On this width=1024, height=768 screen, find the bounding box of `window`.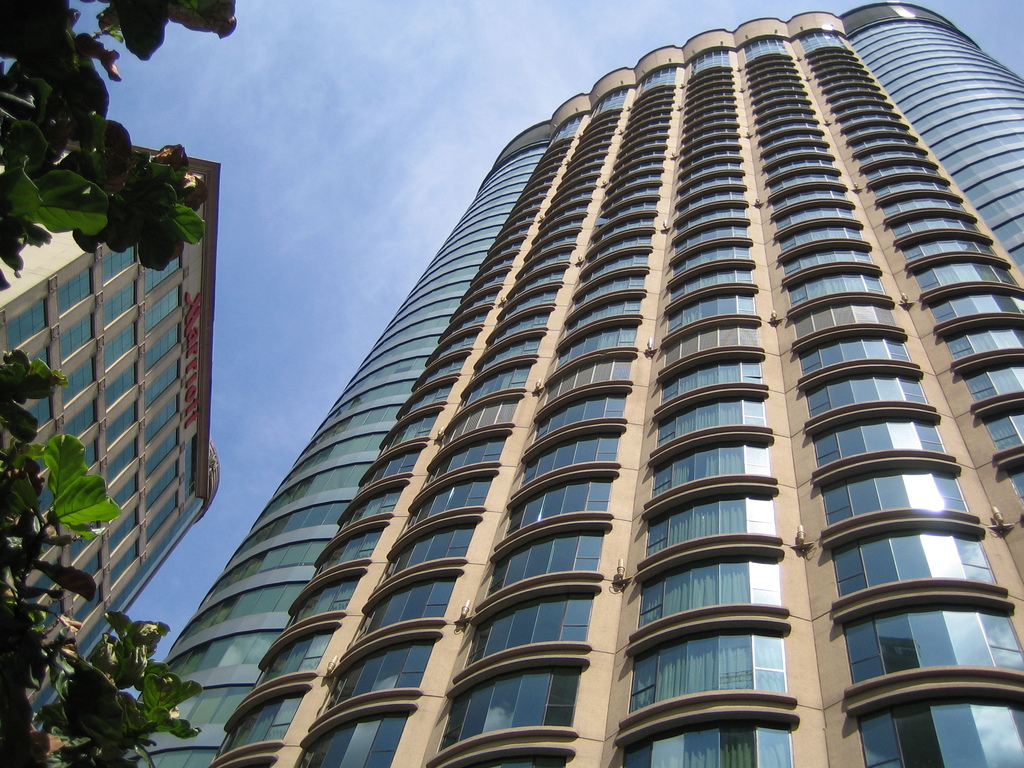
Bounding box: <region>104, 508, 140, 559</region>.
